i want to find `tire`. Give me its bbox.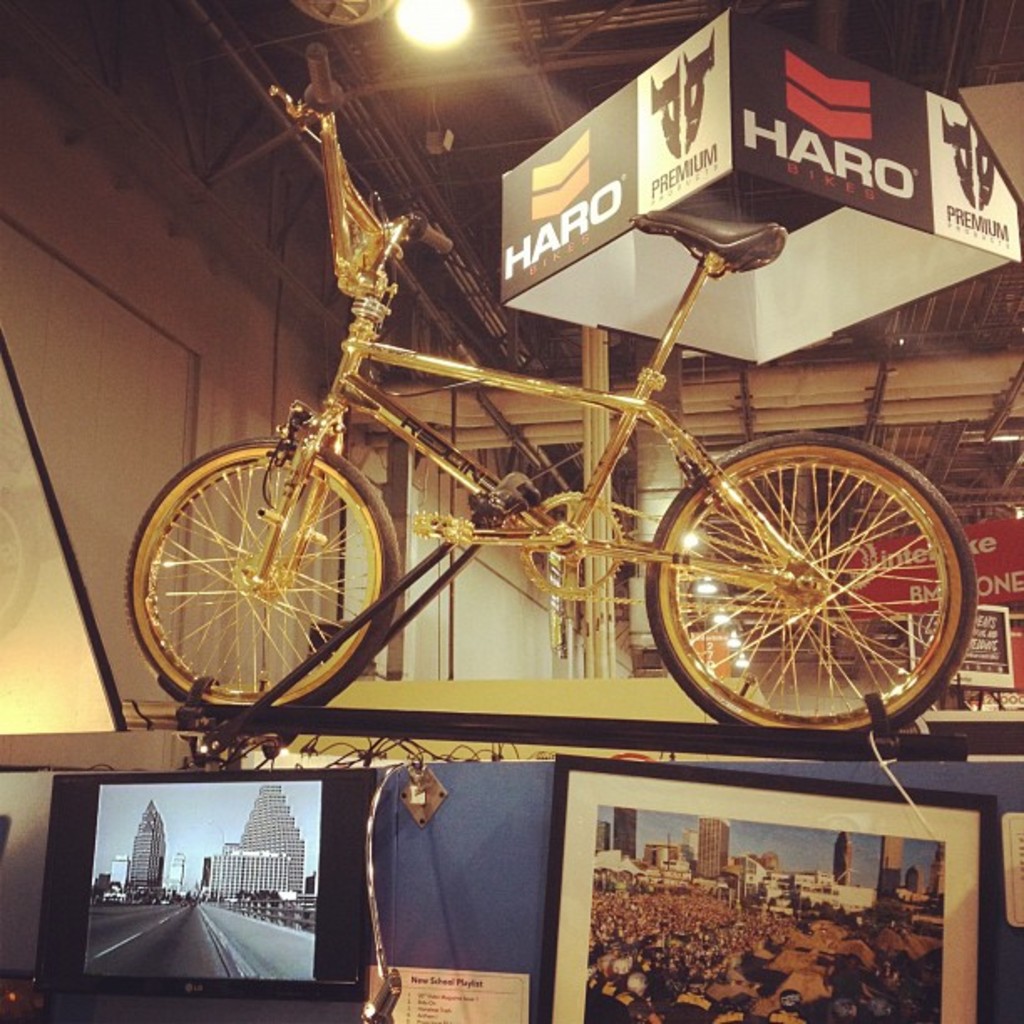
box(115, 428, 402, 718).
